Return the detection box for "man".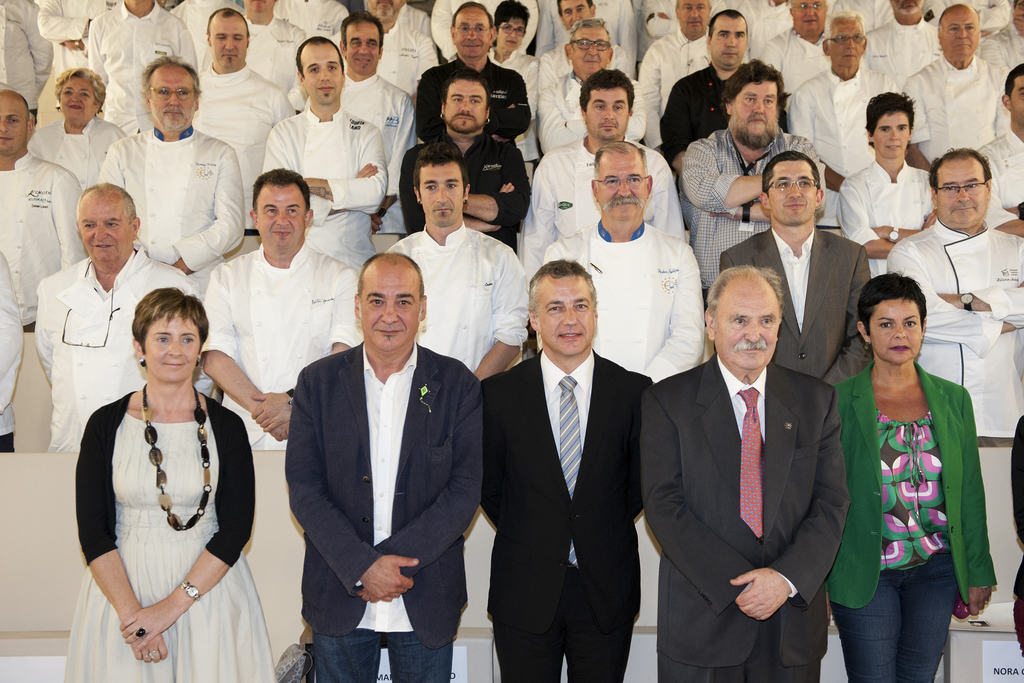
crop(838, 97, 1014, 270).
